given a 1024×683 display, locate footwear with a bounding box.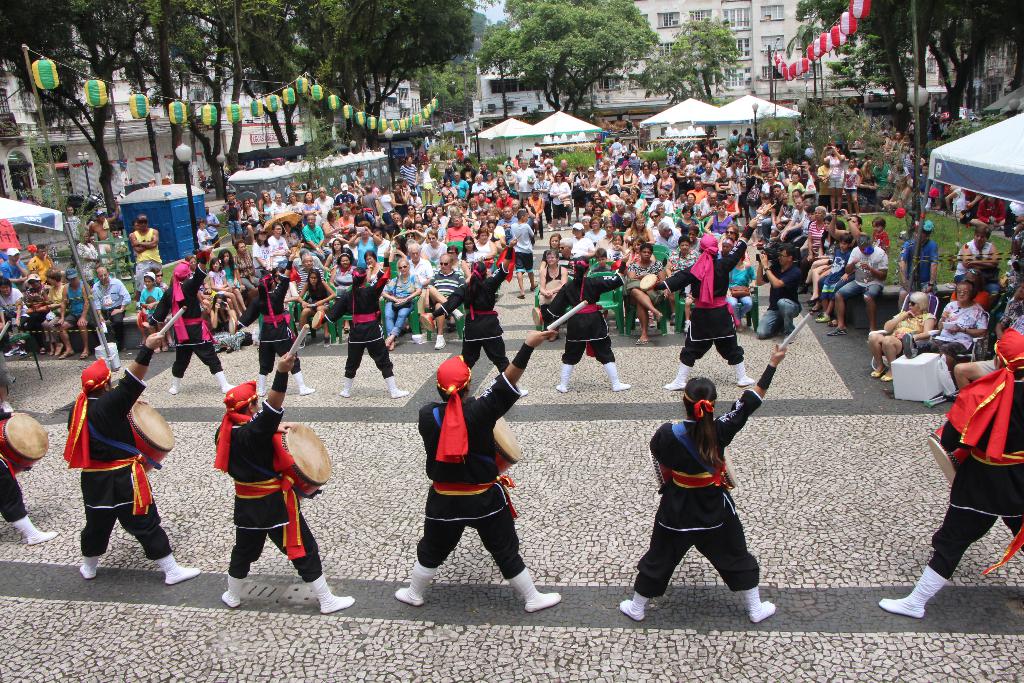
Located: box(869, 366, 877, 377).
